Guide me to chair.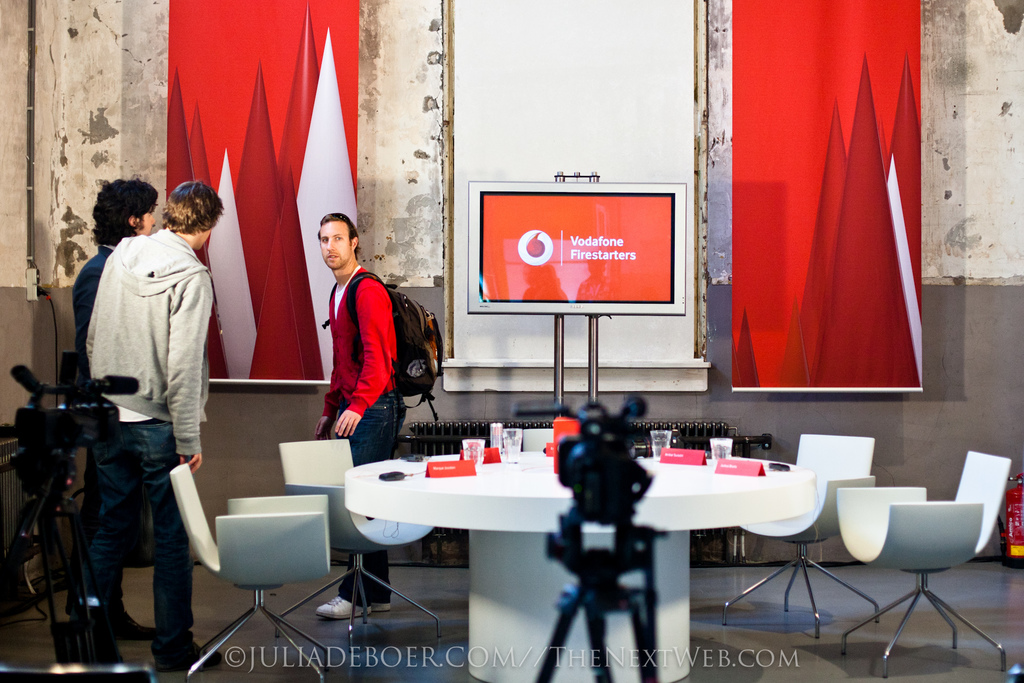
Guidance: {"x1": 173, "y1": 461, "x2": 337, "y2": 674}.
